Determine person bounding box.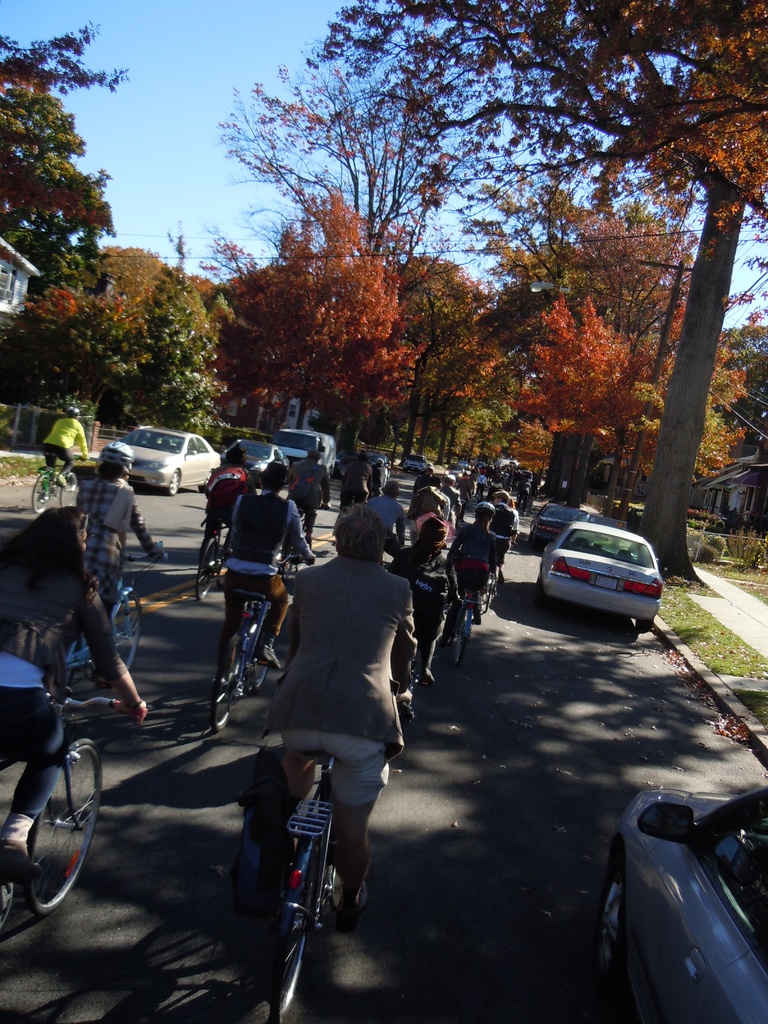
Determined: box(0, 504, 148, 895).
